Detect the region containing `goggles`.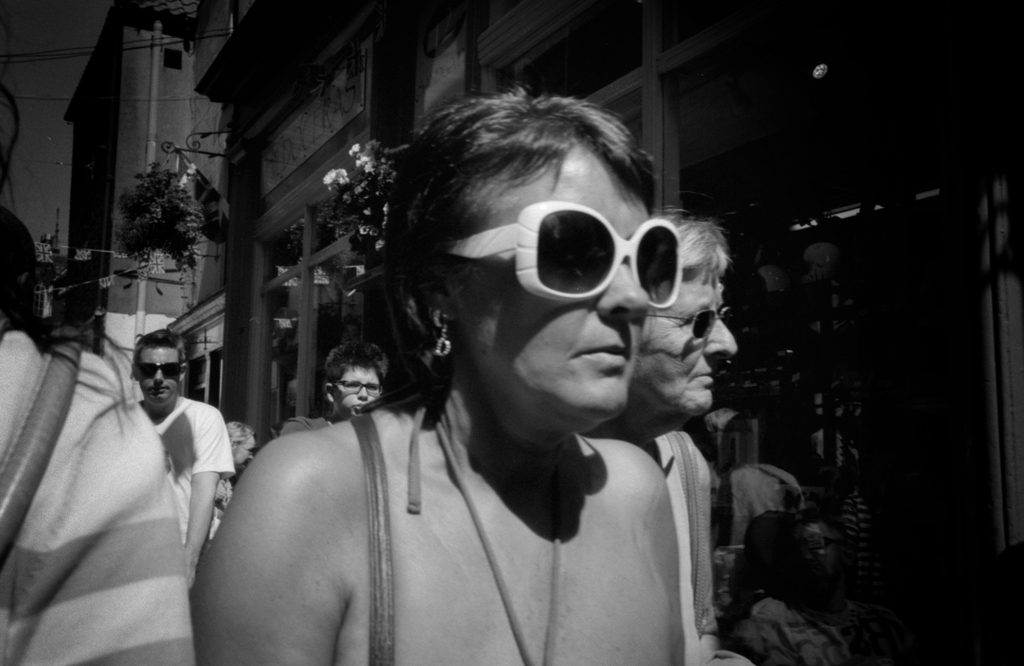
locate(131, 359, 185, 381).
